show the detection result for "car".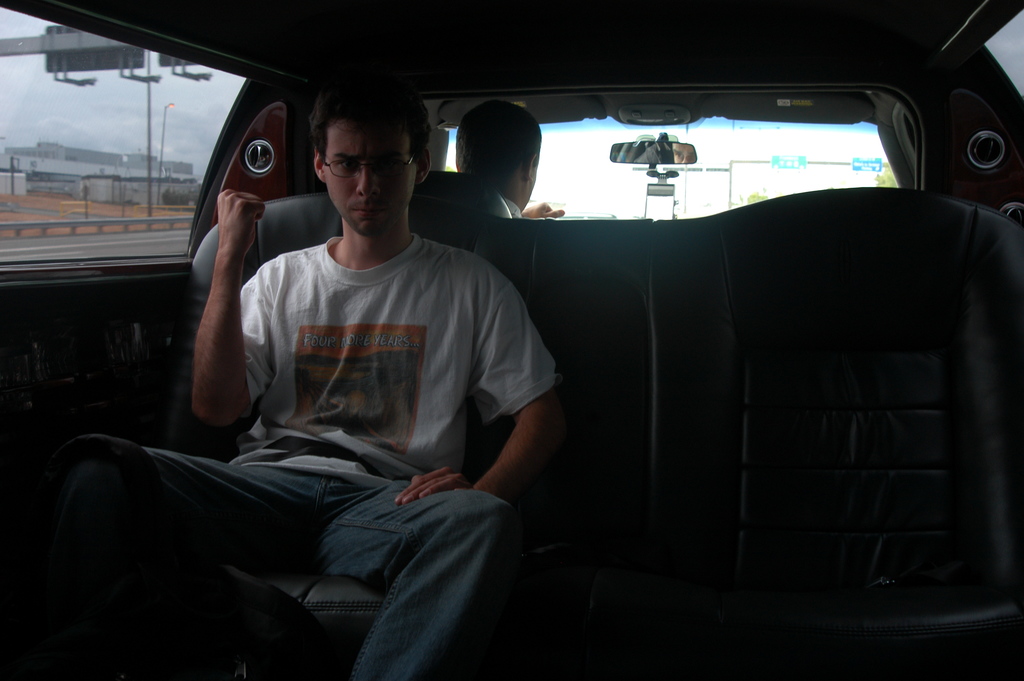
select_region(1, 1, 1023, 680).
